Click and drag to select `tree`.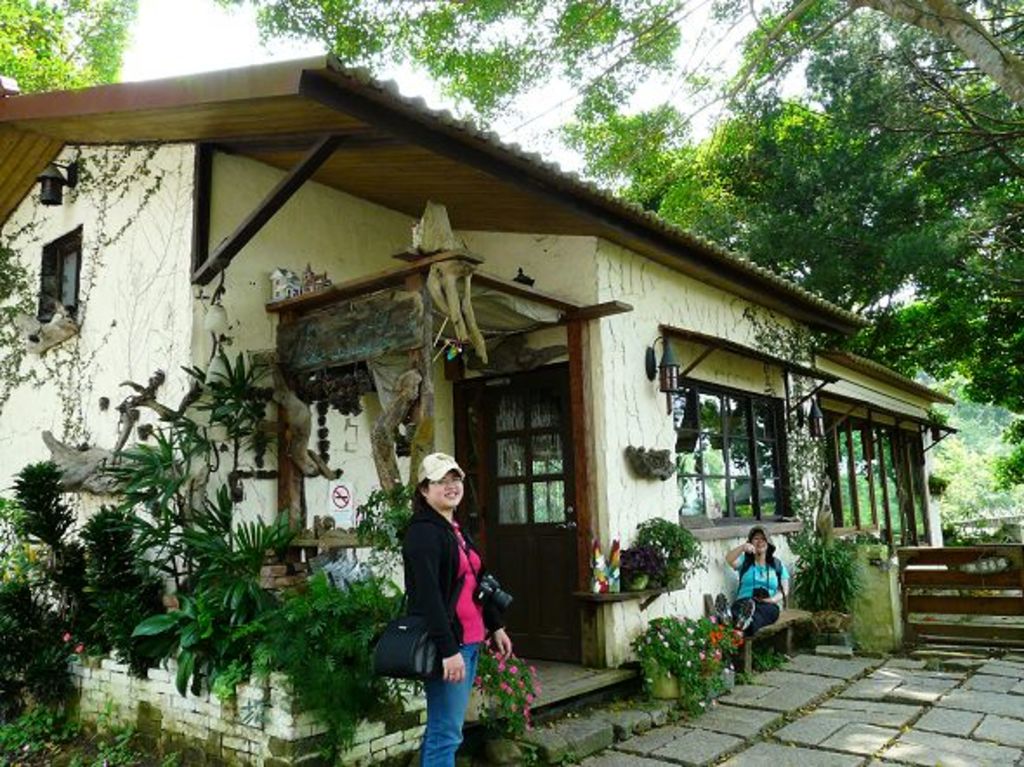
Selection: left=0, top=0, right=156, bottom=113.
